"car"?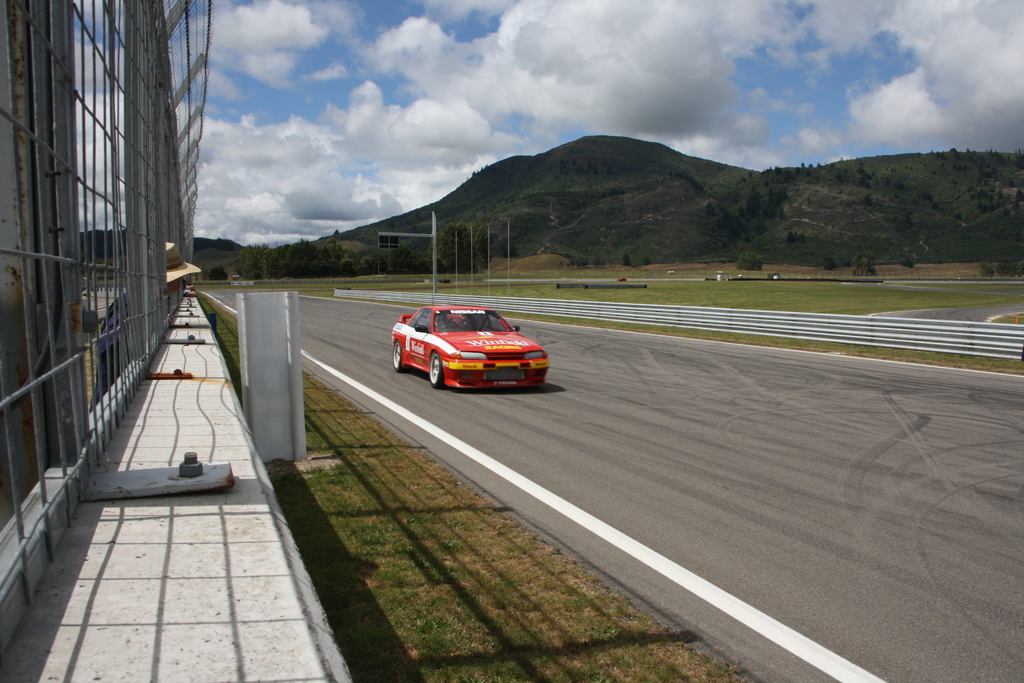
387/295/557/397
